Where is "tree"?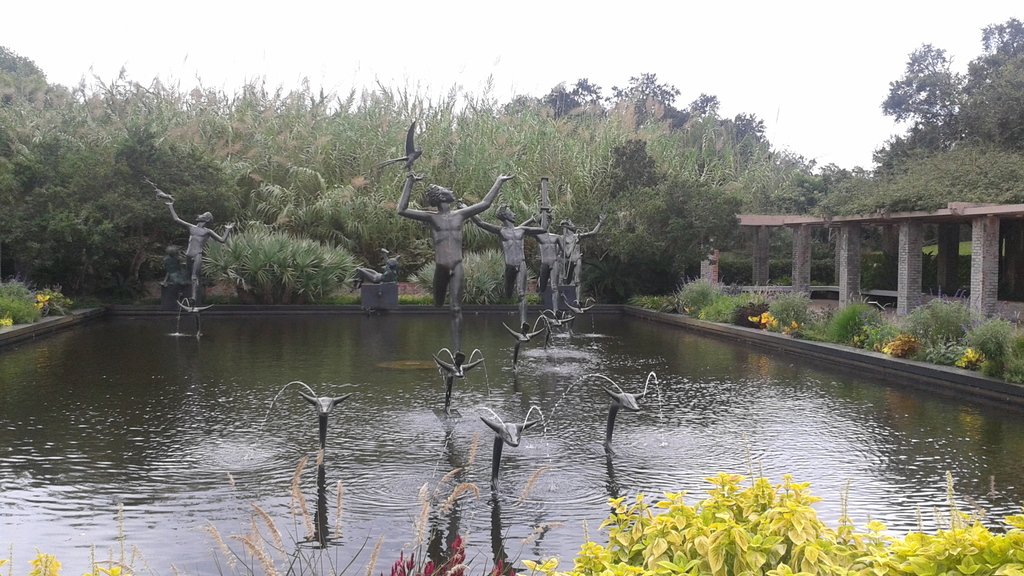
box(945, 15, 1023, 158).
